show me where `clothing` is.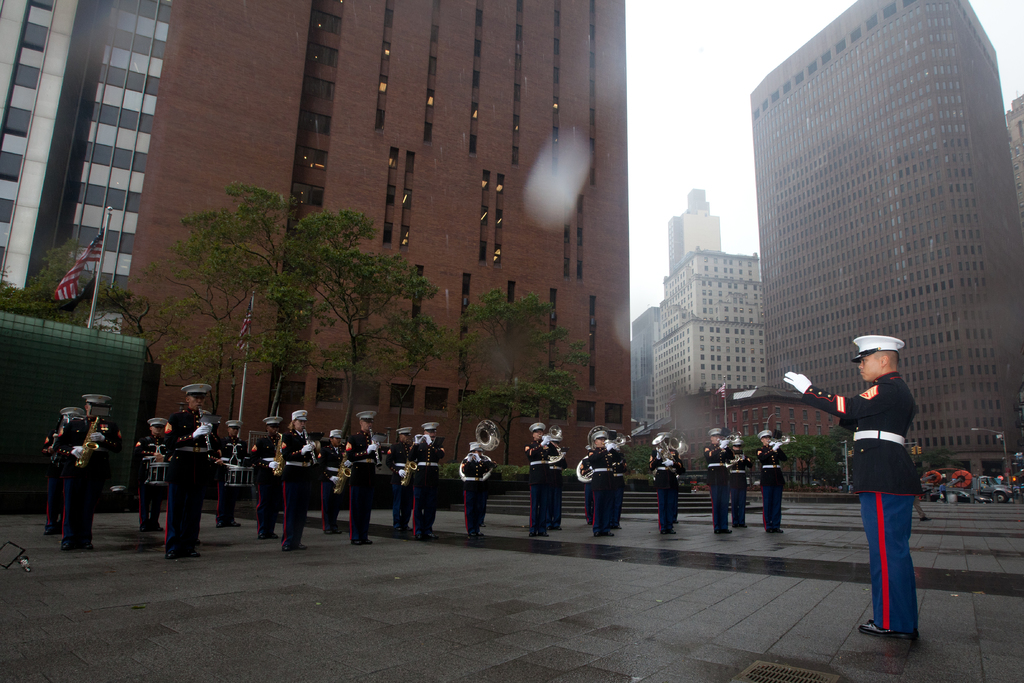
`clothing` is at (x1=246, y1=433, x2=284, y2=537).
